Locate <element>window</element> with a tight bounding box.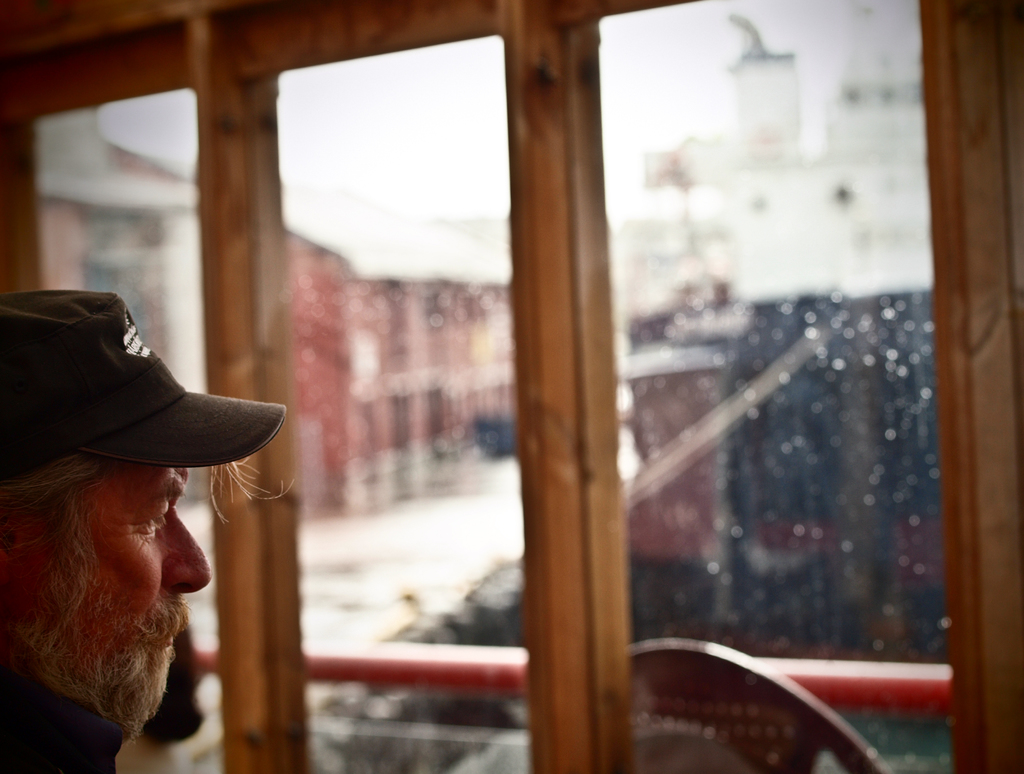
579/0/975/761.
